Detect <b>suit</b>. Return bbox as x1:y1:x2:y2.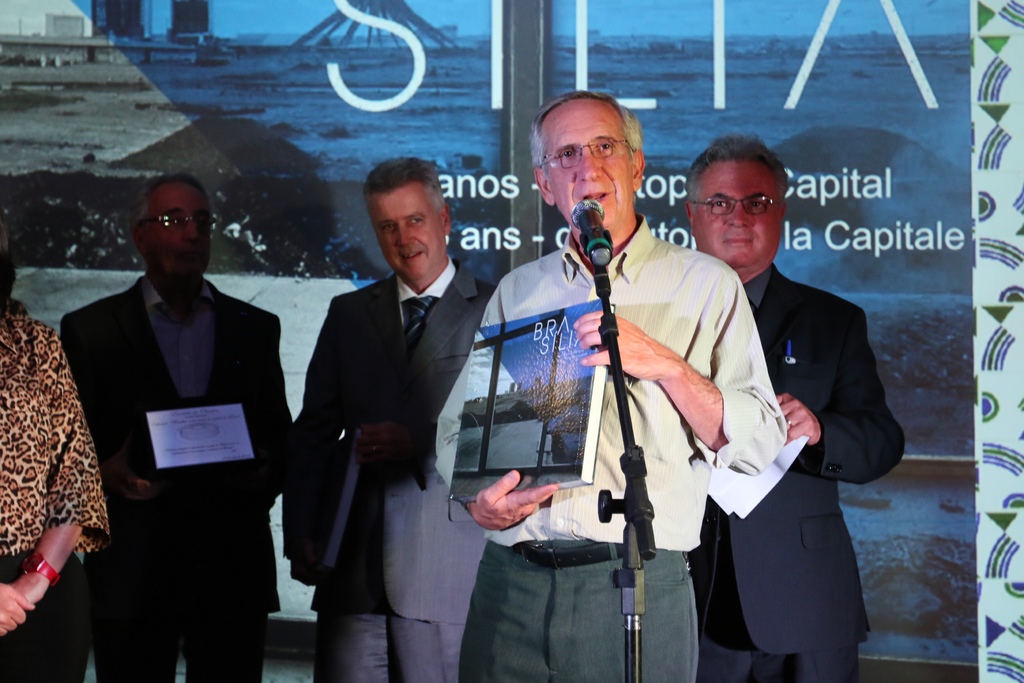
54:170:292:666.
